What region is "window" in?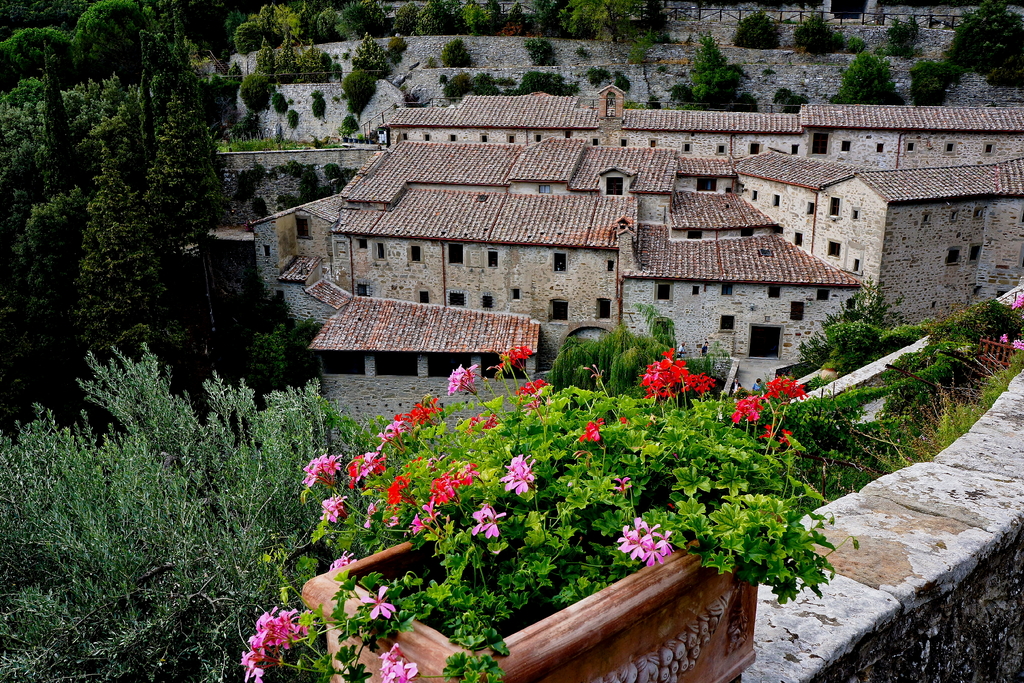
[900,135,918,156].
